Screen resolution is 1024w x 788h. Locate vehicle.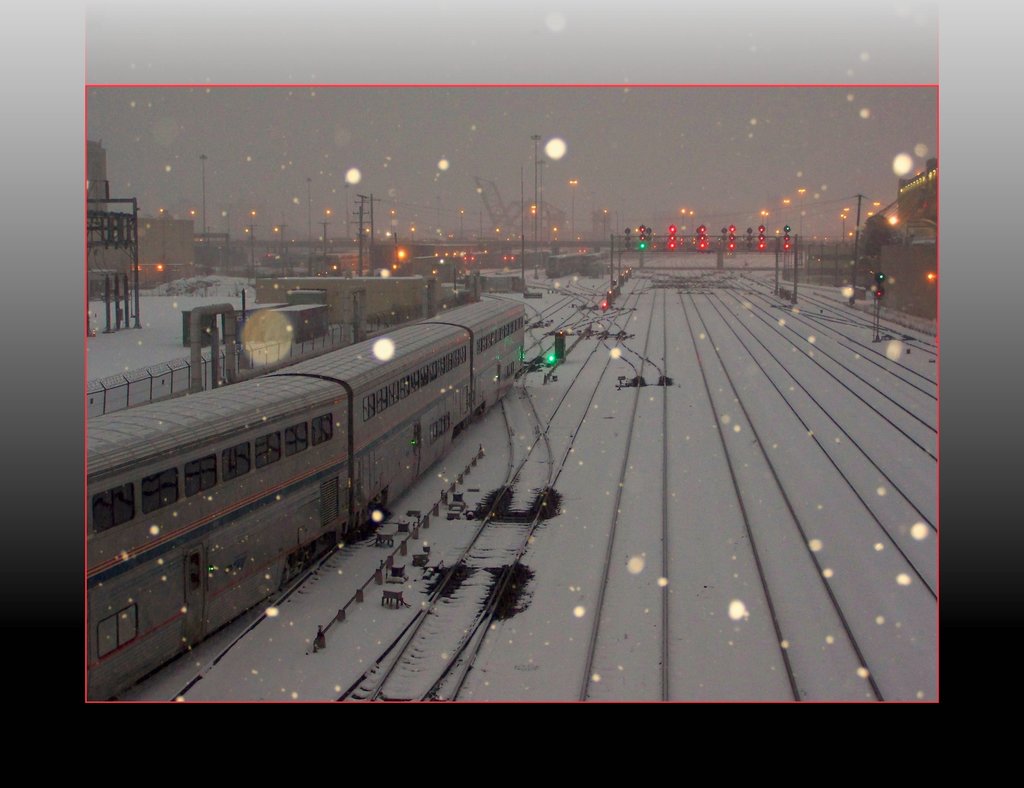
(x1=398, y1=255, x2=458, y2=287).
